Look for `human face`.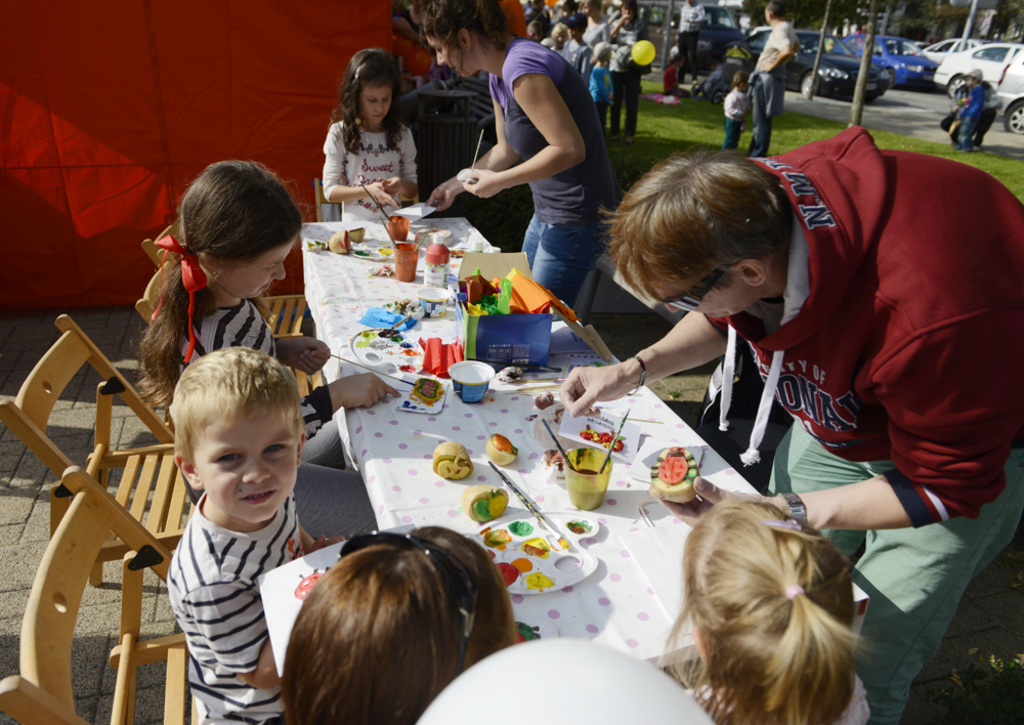
Found: l=362, t=84, r=393, b=128.
